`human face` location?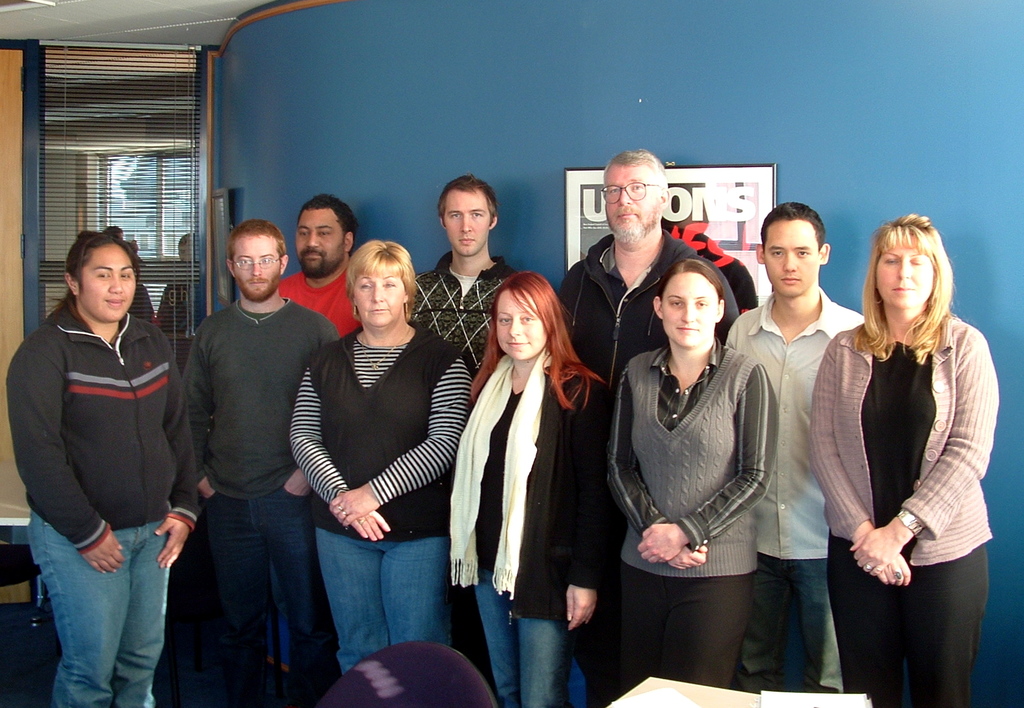
355,273,403,326
